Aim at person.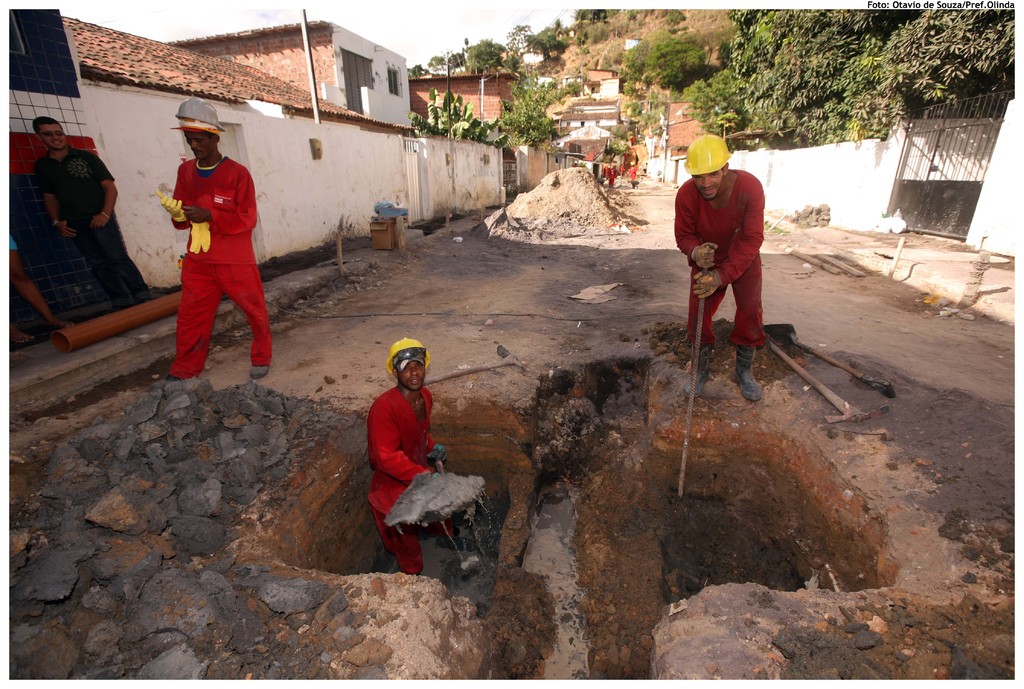
Aimed at BBox(367, 338, 463, 573).
